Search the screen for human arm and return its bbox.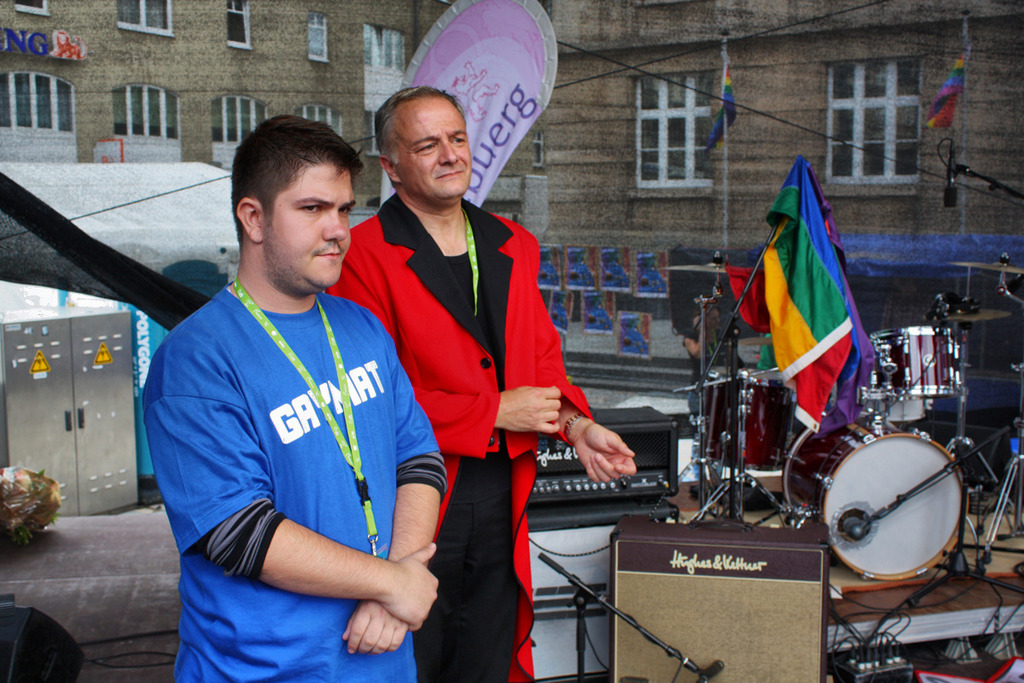
Found: 323 238 567 463.
